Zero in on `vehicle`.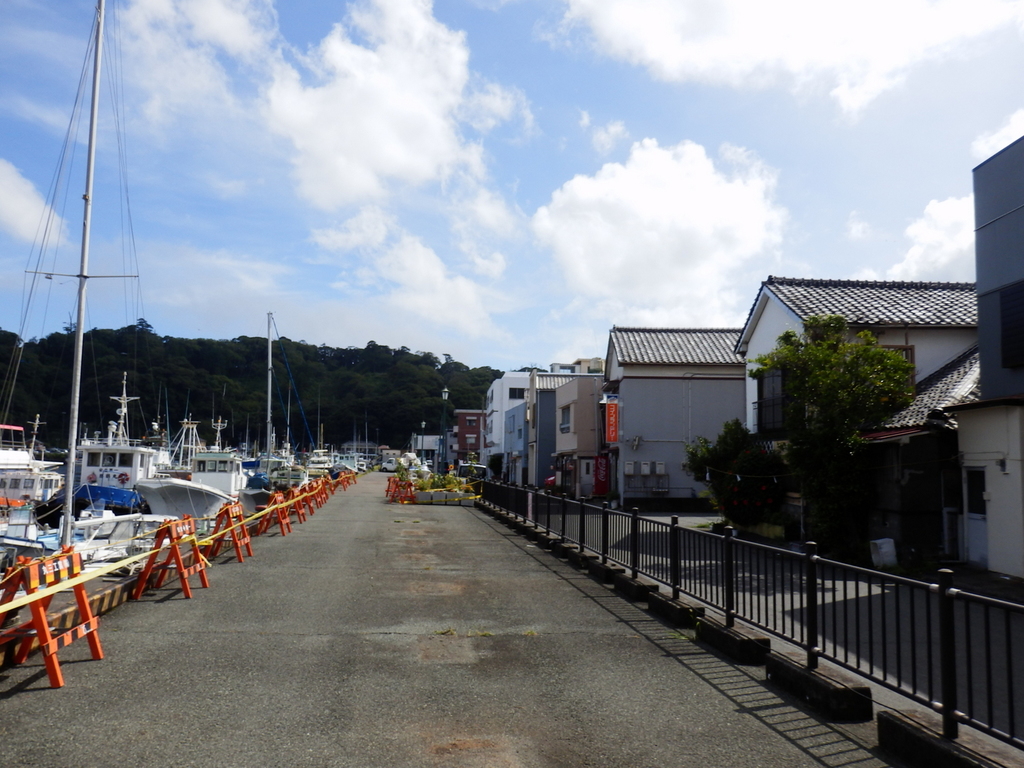
Zeroed in: rect(304, 455, 337, 474).
